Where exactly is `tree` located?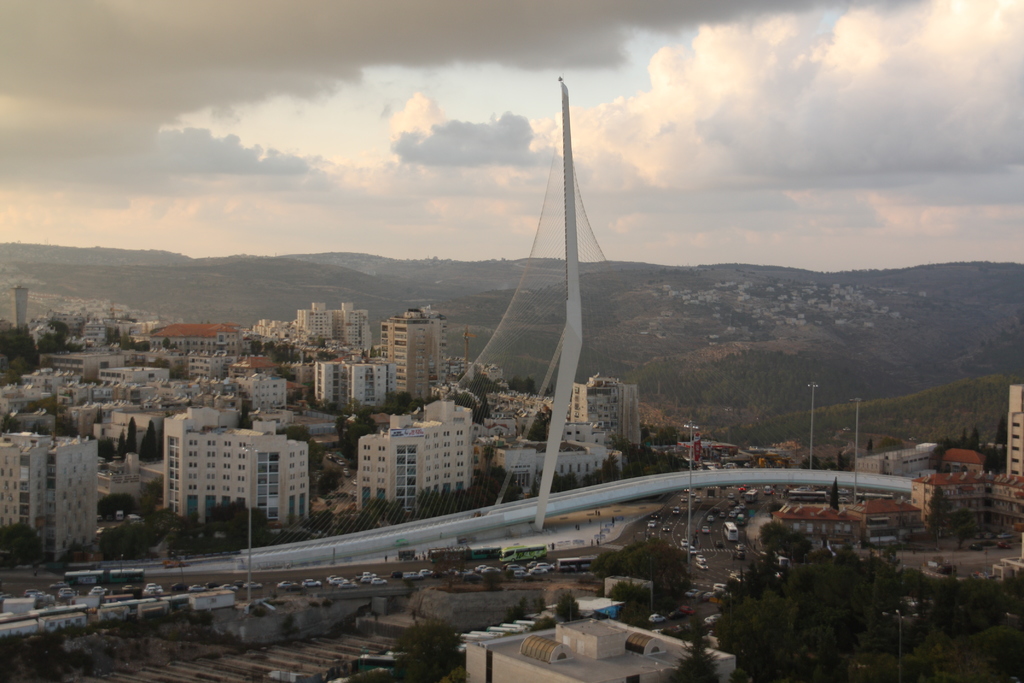
Its bounding box is bbox(116, 426, 129, 463).
